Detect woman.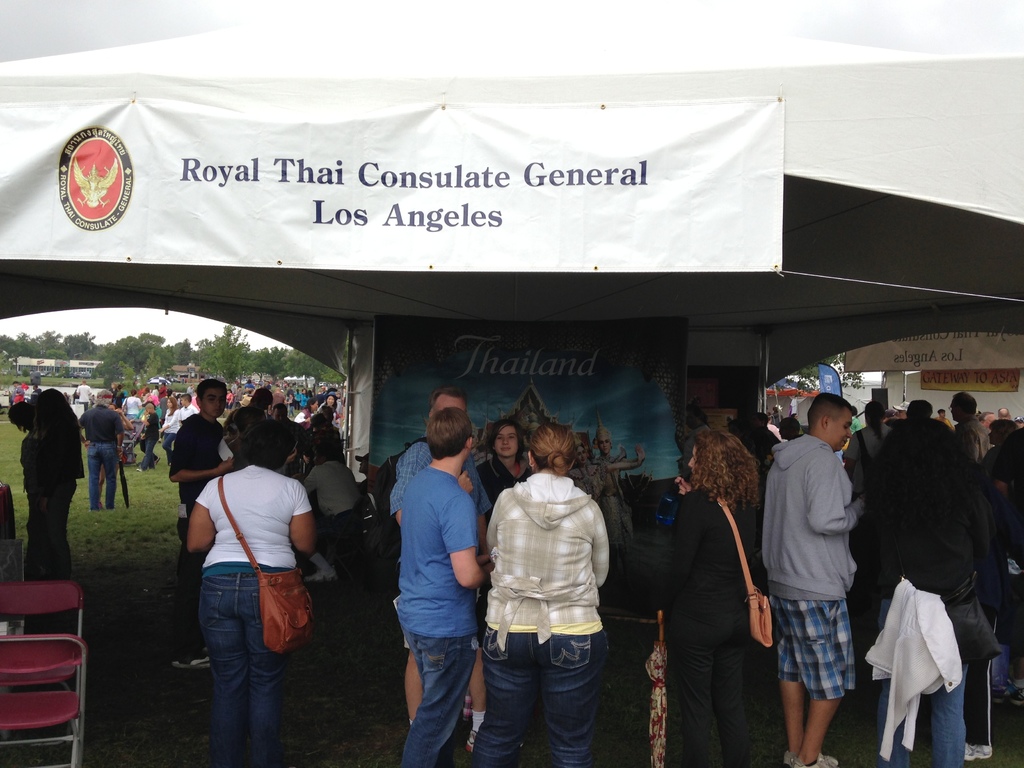
Detected at [left=182, top=419, right=315, bottom=764].
